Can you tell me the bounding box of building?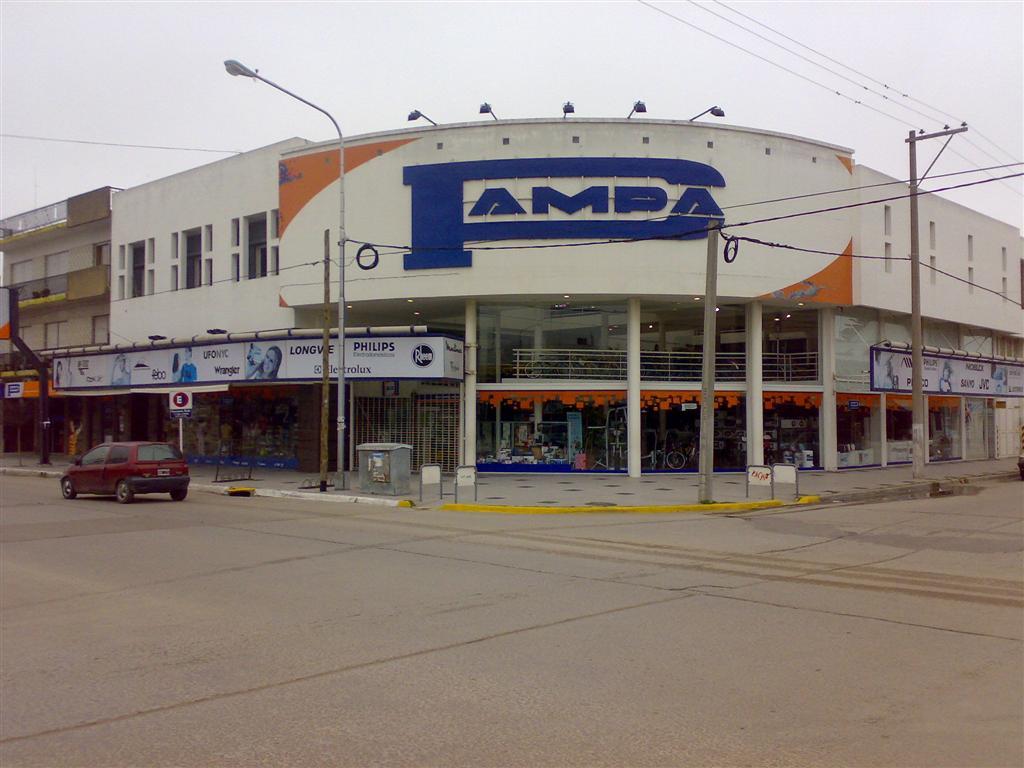
select_region(0, 185, 126, 450).
